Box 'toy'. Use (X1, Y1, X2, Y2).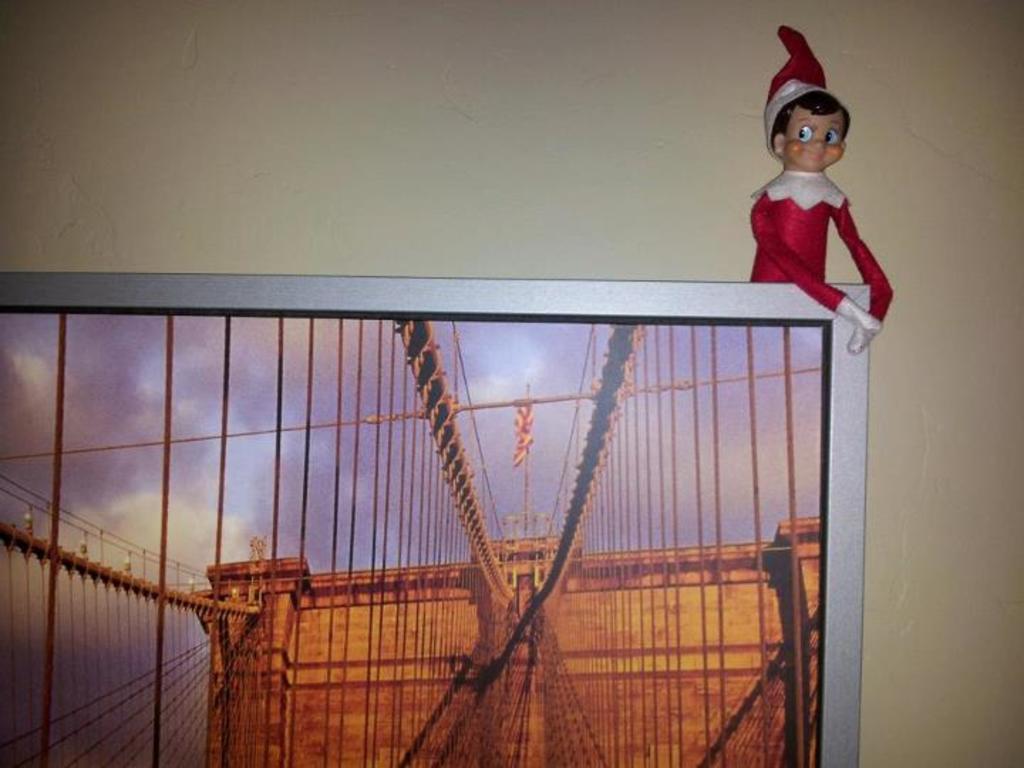
(0, 269, 850, 767).
